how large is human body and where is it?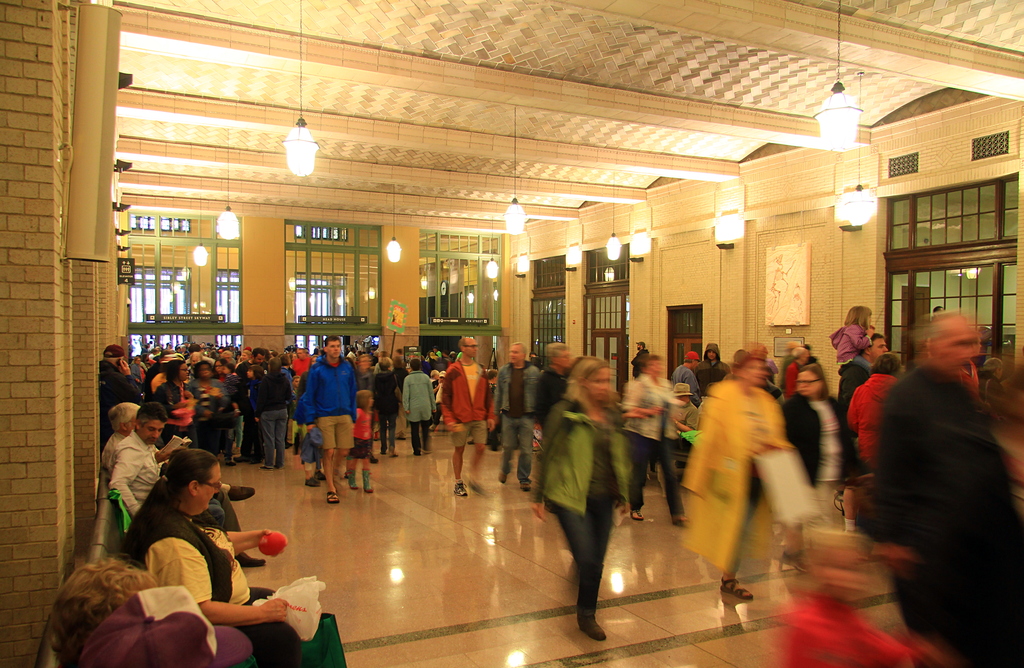
Bounding box: locate(303, 356, 358, 503).
